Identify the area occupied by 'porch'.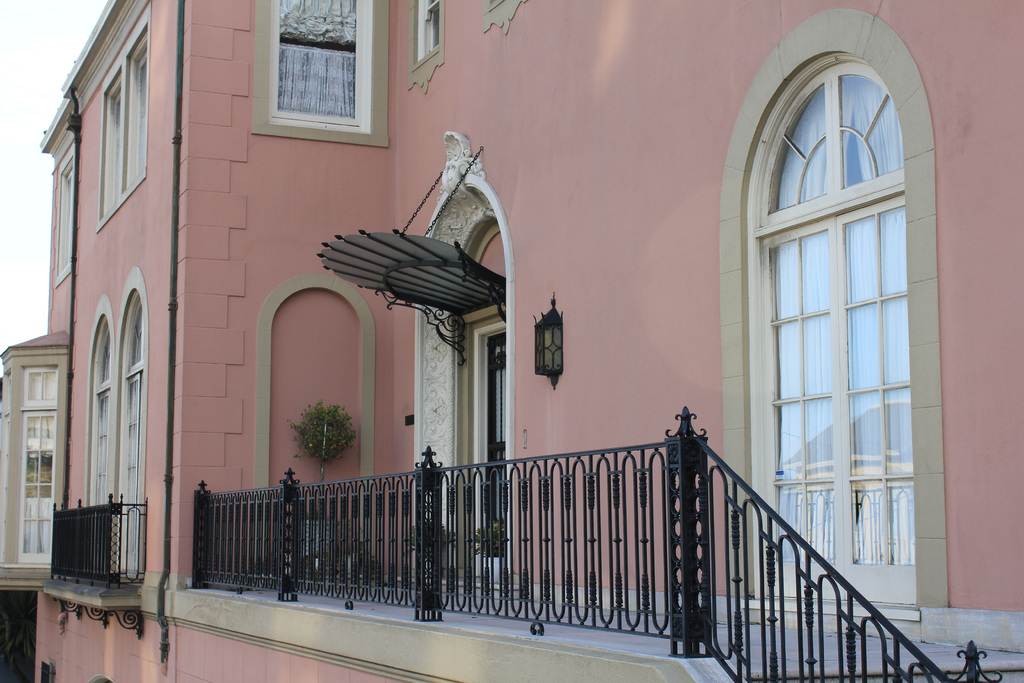
Area: {"x1": 188, "y1": 402, "x2": 1023, "y2": 682}.
